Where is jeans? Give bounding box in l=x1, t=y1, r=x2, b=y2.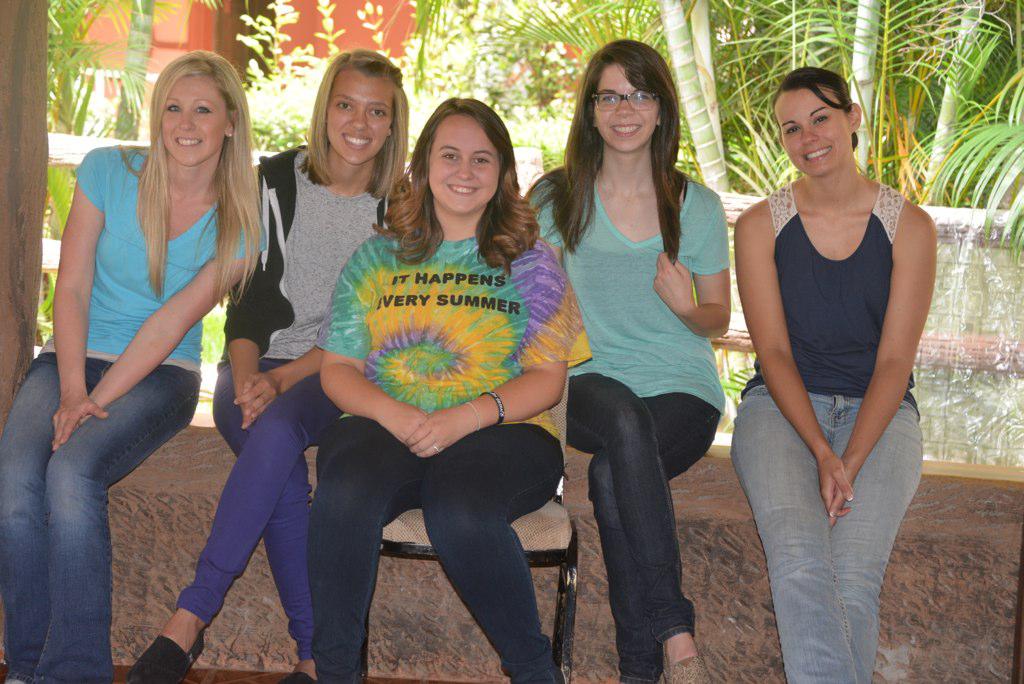
l=570, t=375, r=717, b=683.
